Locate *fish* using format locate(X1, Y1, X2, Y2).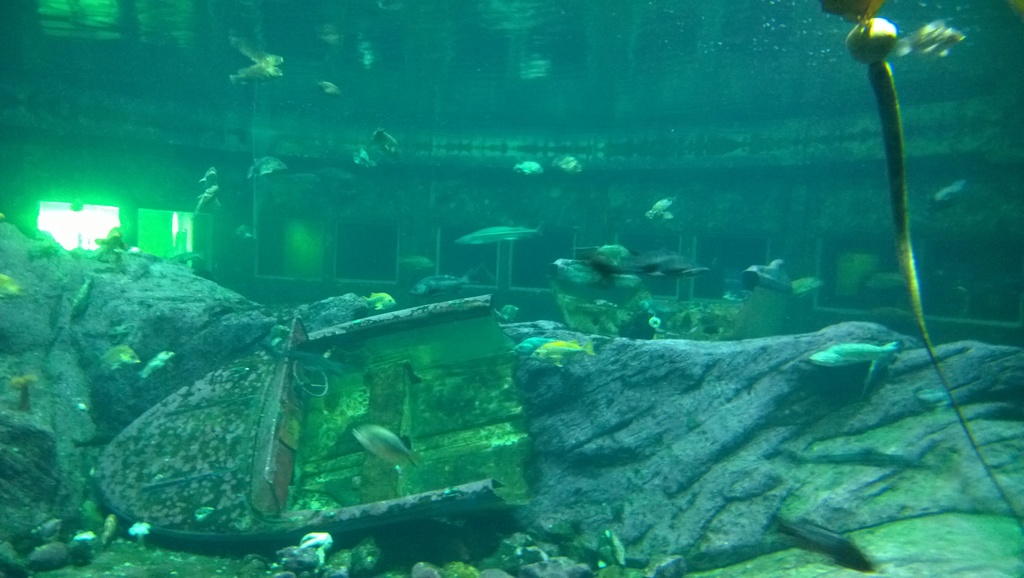
locate(413, 274, 467, 293).
